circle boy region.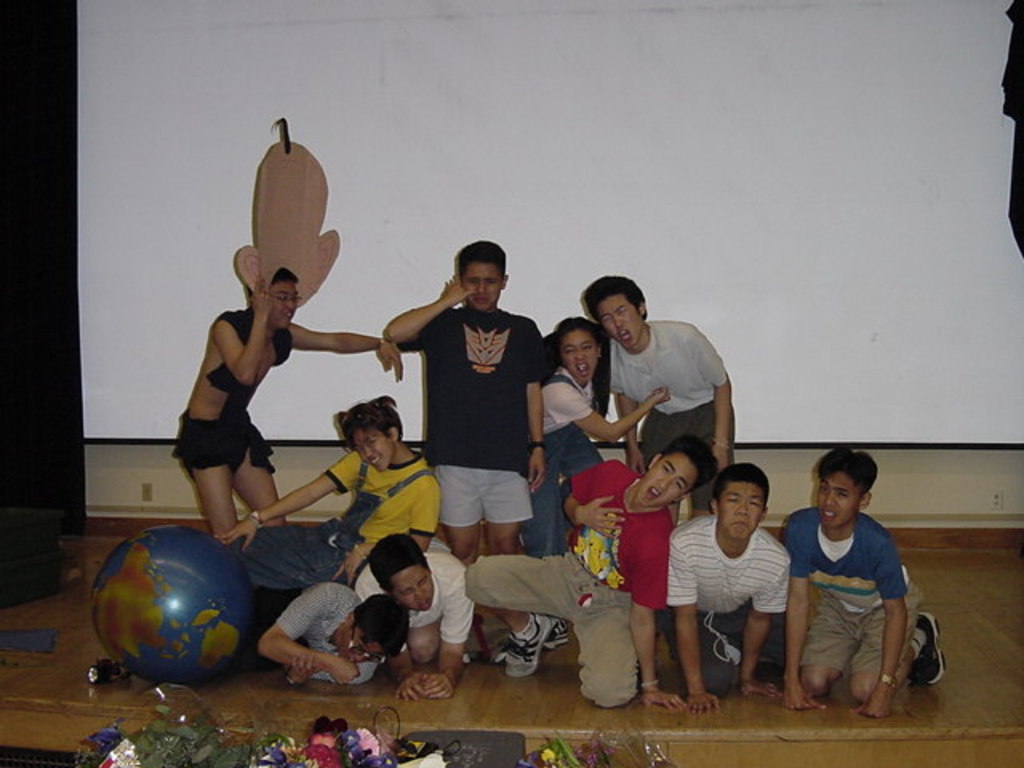
Region: (773, 456, 939, 725).
